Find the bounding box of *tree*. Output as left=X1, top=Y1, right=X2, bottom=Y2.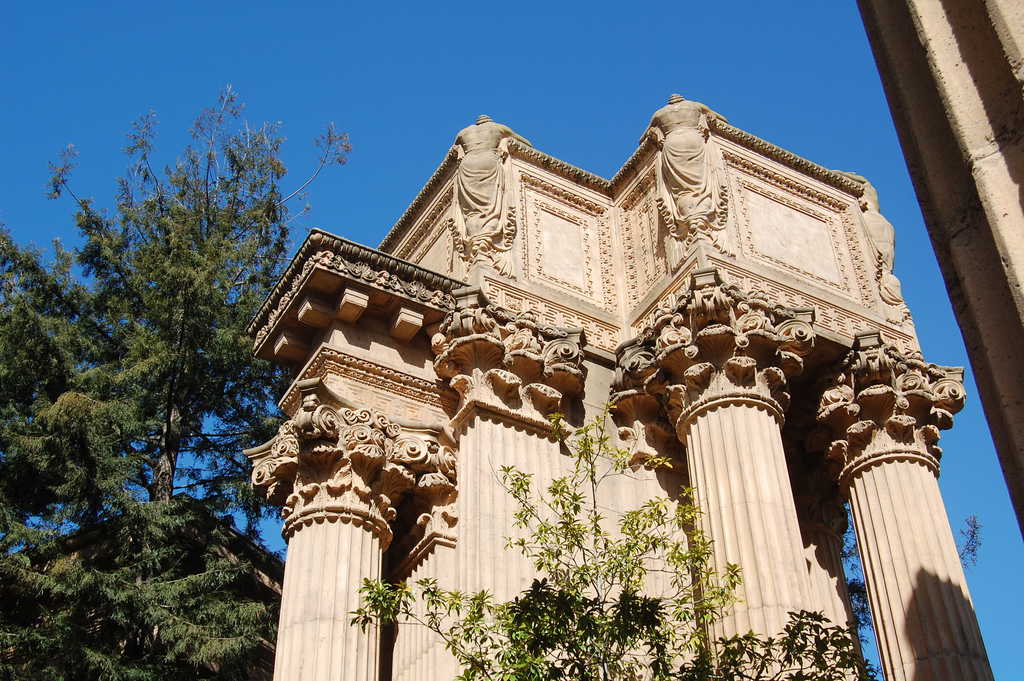
left=850, top=503, right=985, bottom=680.
